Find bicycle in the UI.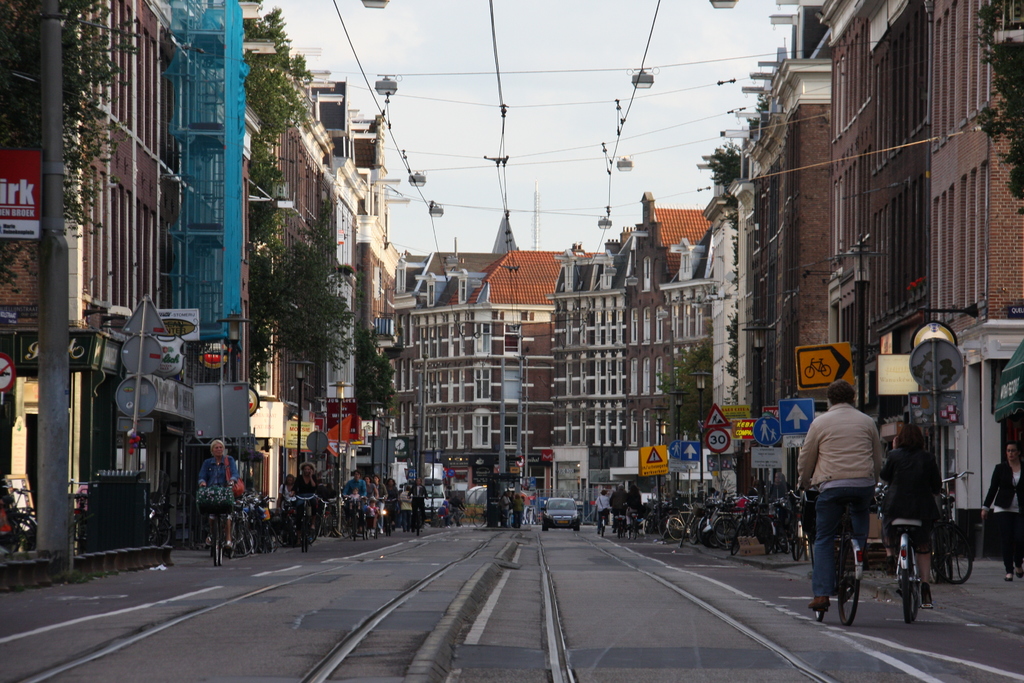
UI element at bbox=(149, 491, 174, 552).
